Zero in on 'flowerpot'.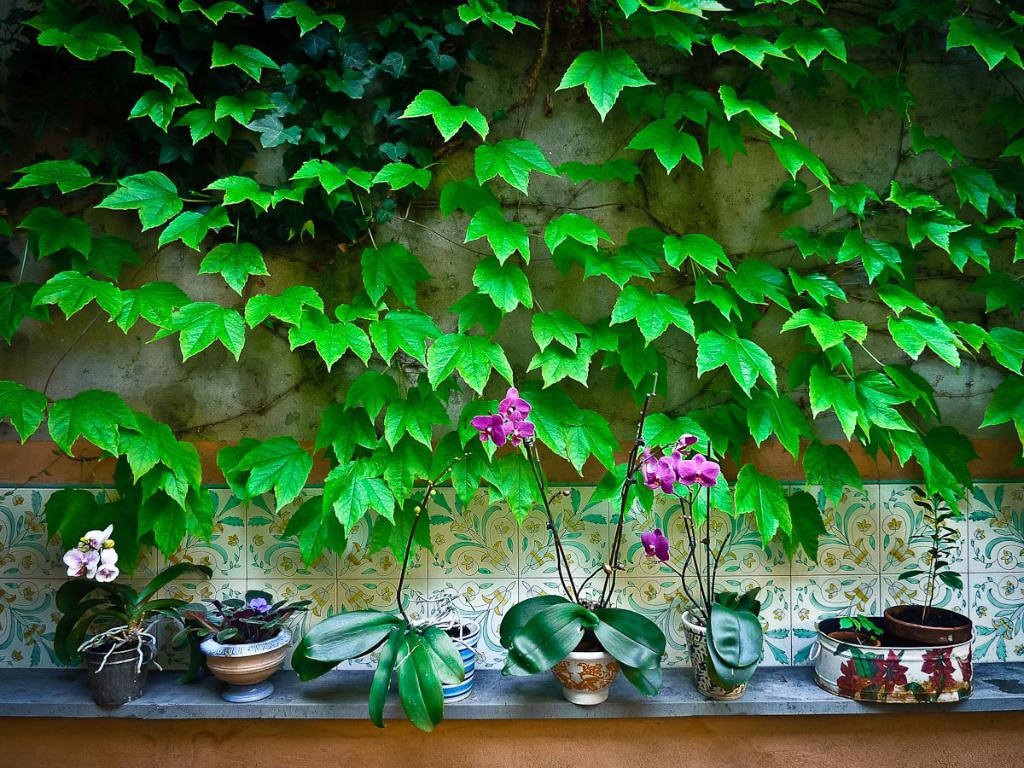
Zeroed in: locate(410, 614, 480, 701).
